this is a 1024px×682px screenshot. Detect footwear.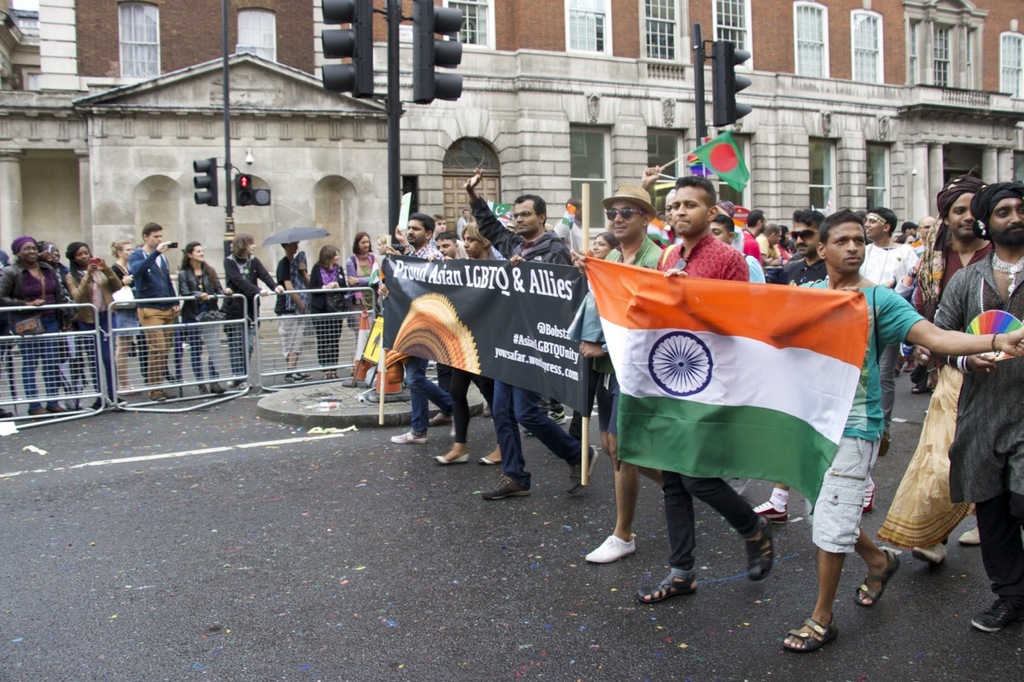
bbox=[149, 393, 179, 404].
